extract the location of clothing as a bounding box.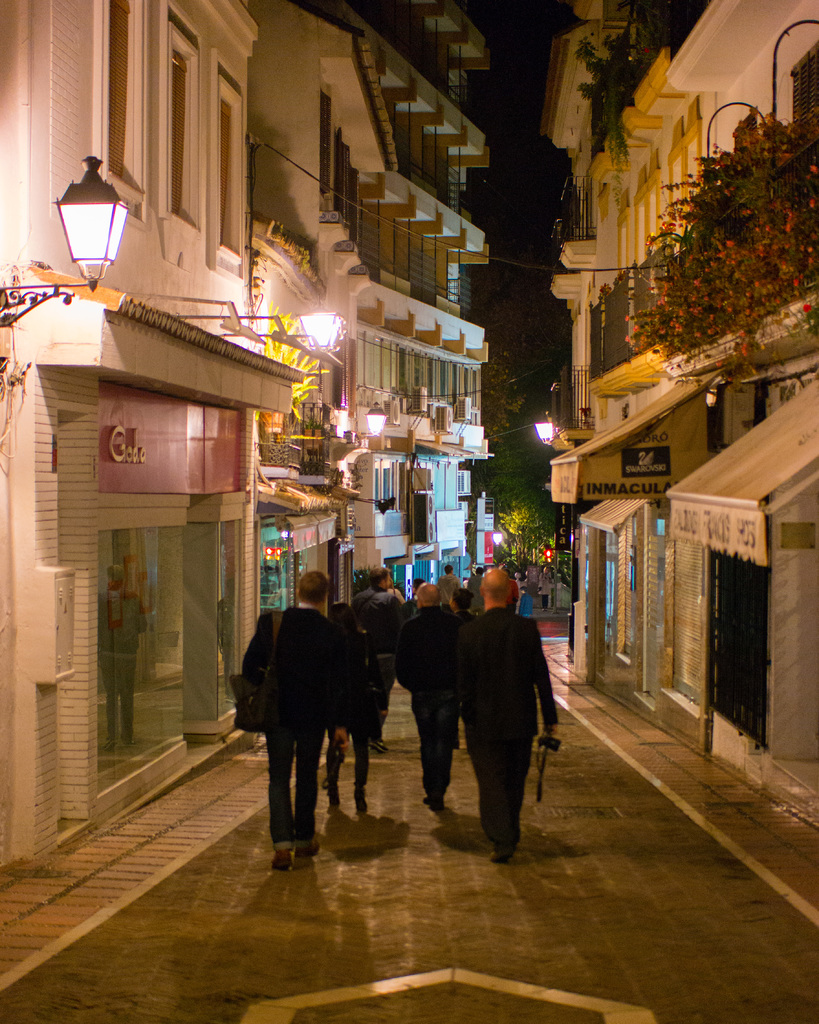
440/573/566/845.
